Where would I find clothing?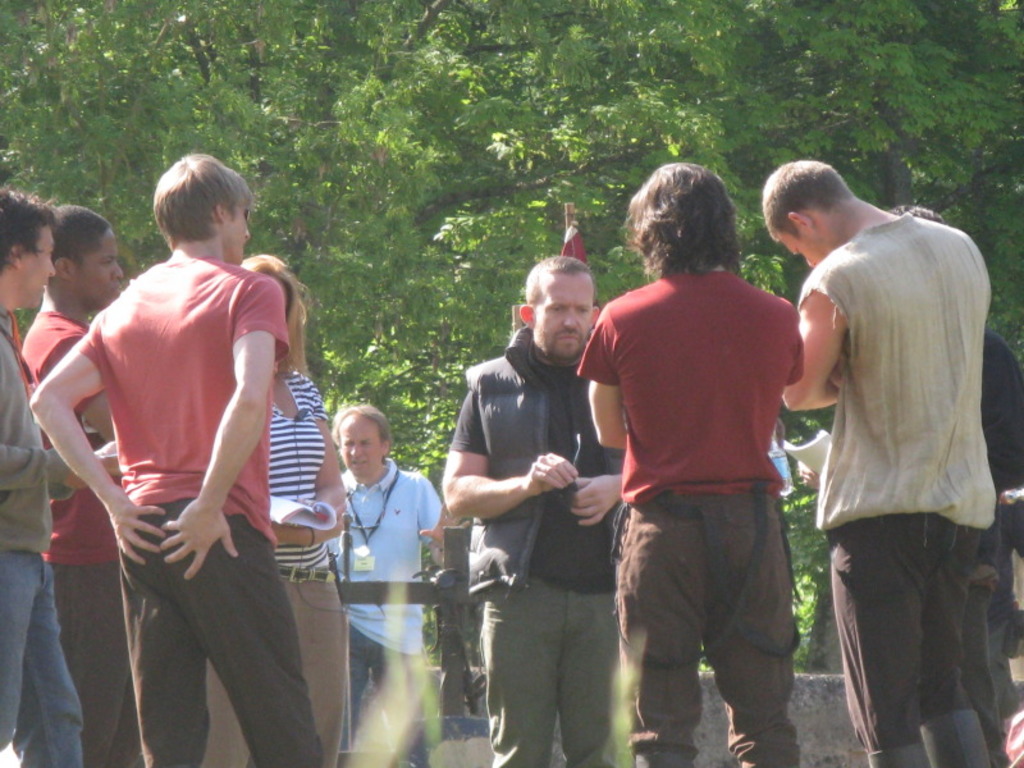
At 17/307/128/760.
